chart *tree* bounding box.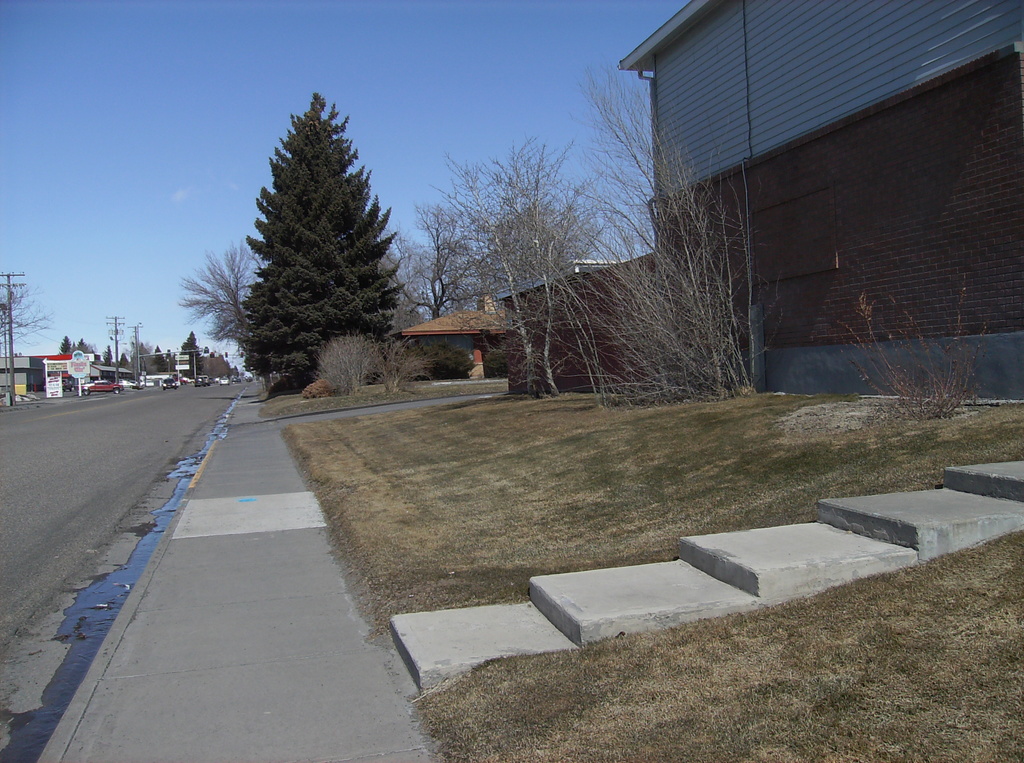
Charted: box(216, 85, 408, 415).
